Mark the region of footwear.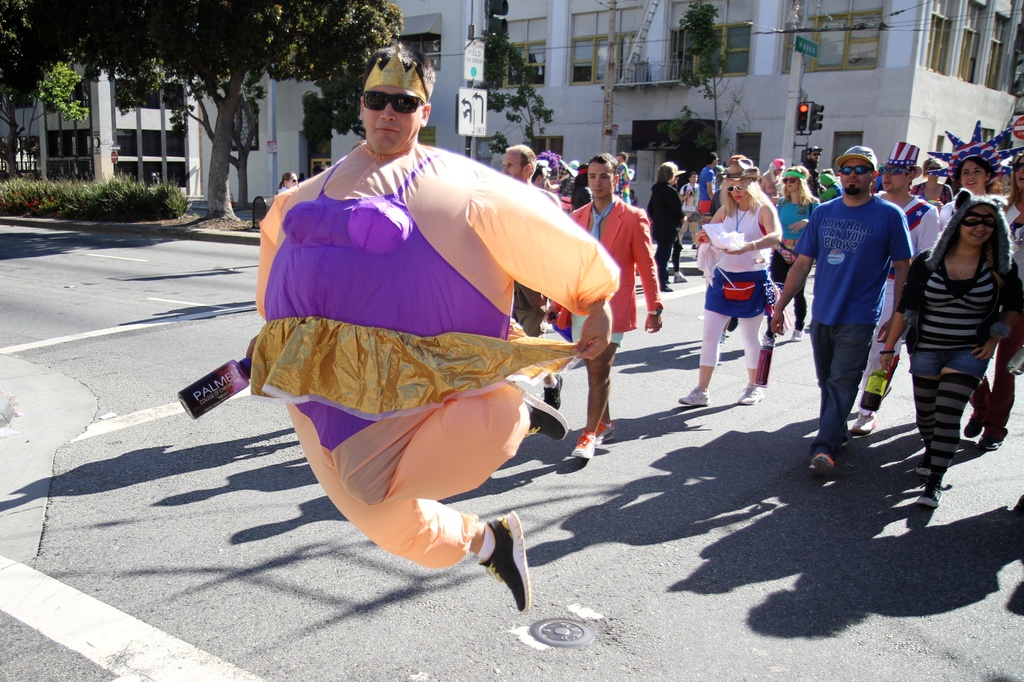
Region: Rect(790, 328, 803, 342).
